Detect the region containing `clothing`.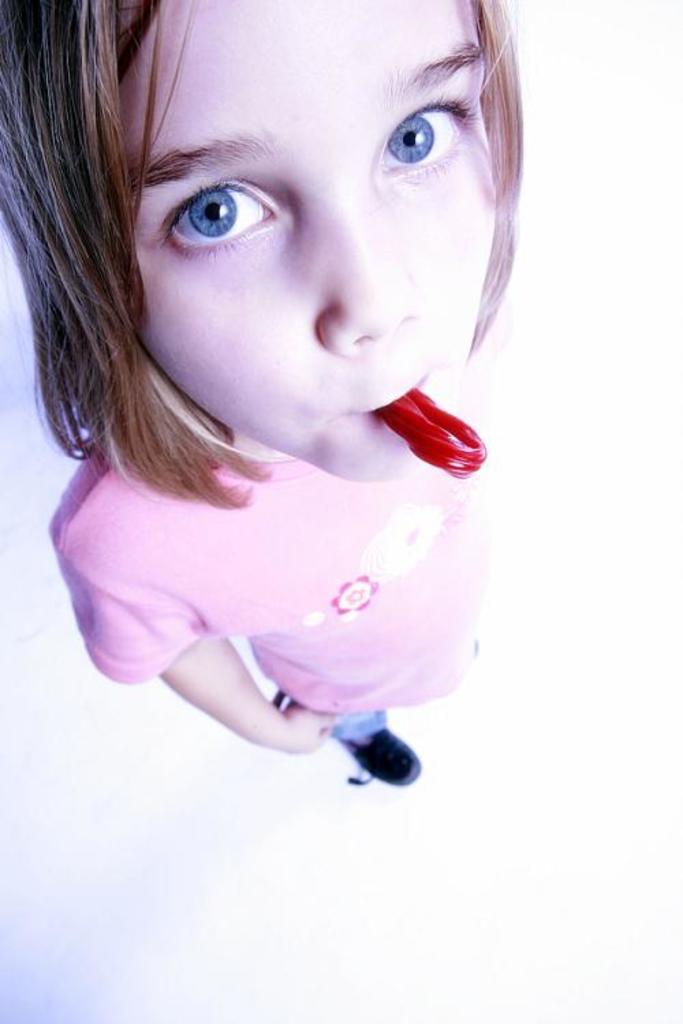
70:304:520:700.
